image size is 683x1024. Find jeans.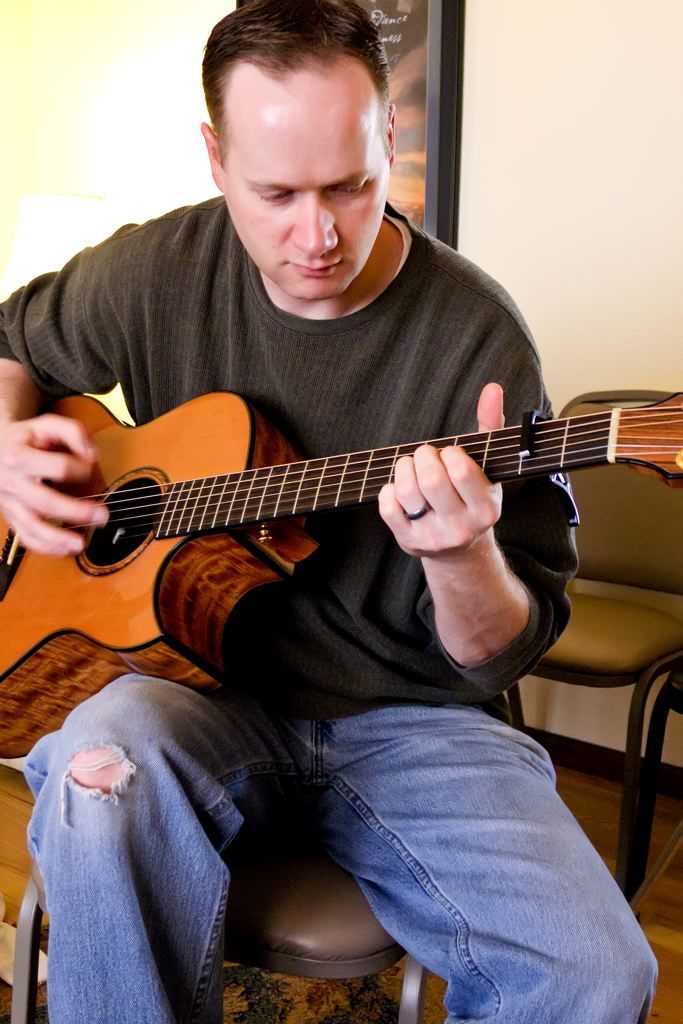
bbox=[26, 665, 661, 1023].
